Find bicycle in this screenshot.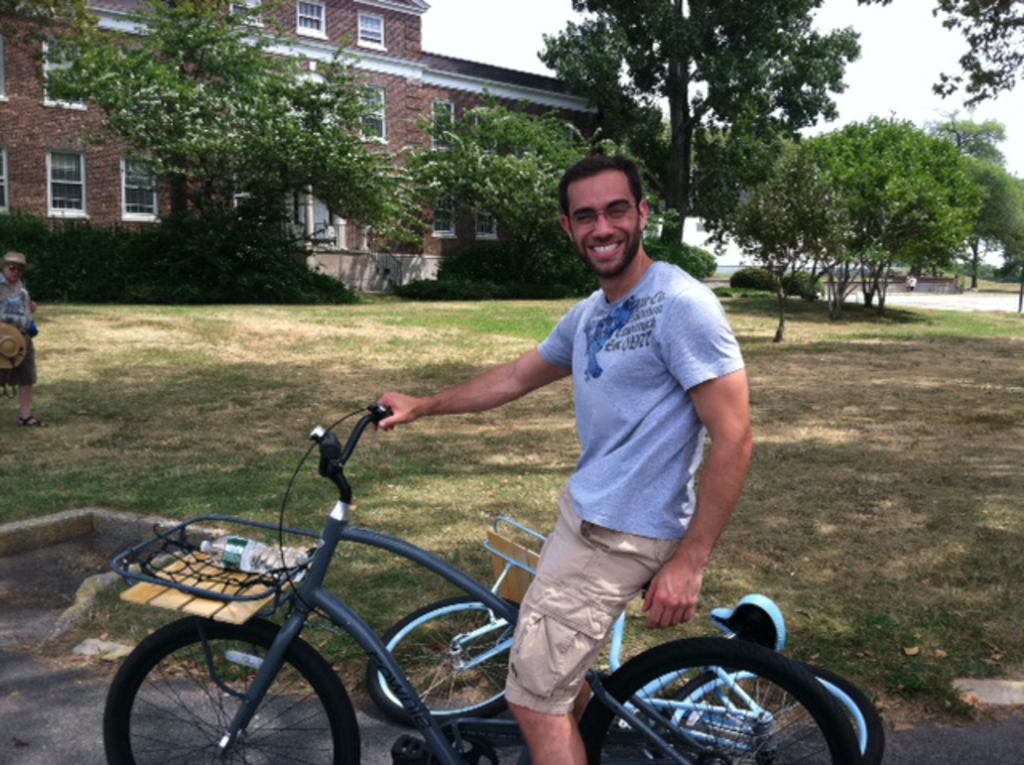
The bounding box for bicycle is (61, 352, 782, 764).
